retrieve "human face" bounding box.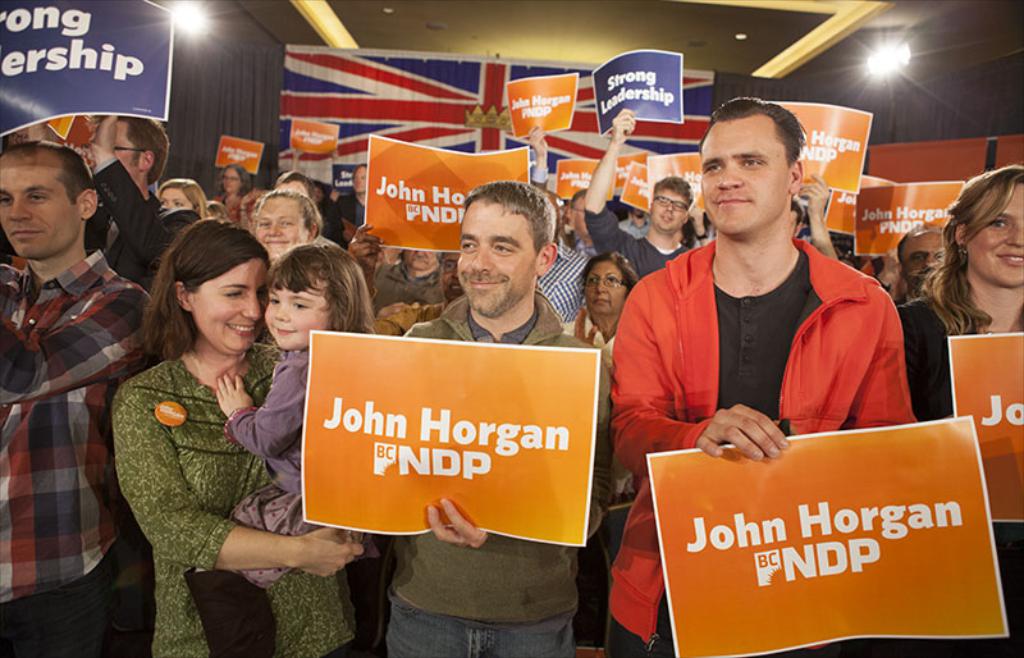
Bounding box: <region>700, 122, 788, 239</region>.
